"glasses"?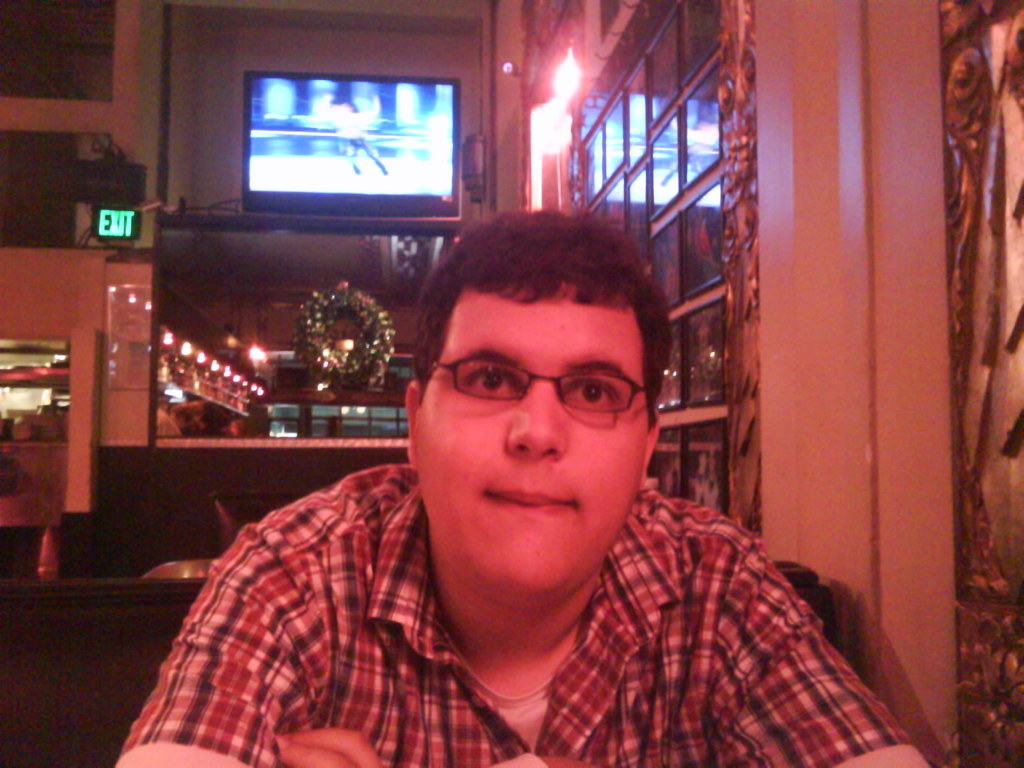
Rect(415, 354, 660, 438)
